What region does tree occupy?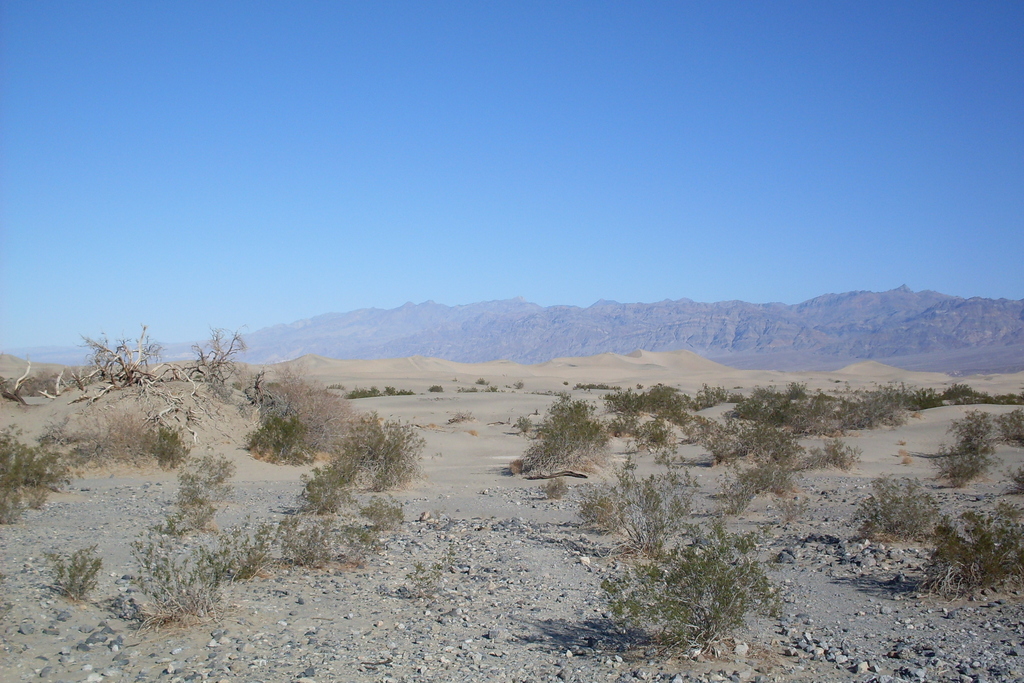
<bbox>321, 399, 430, 571</bbox>.
